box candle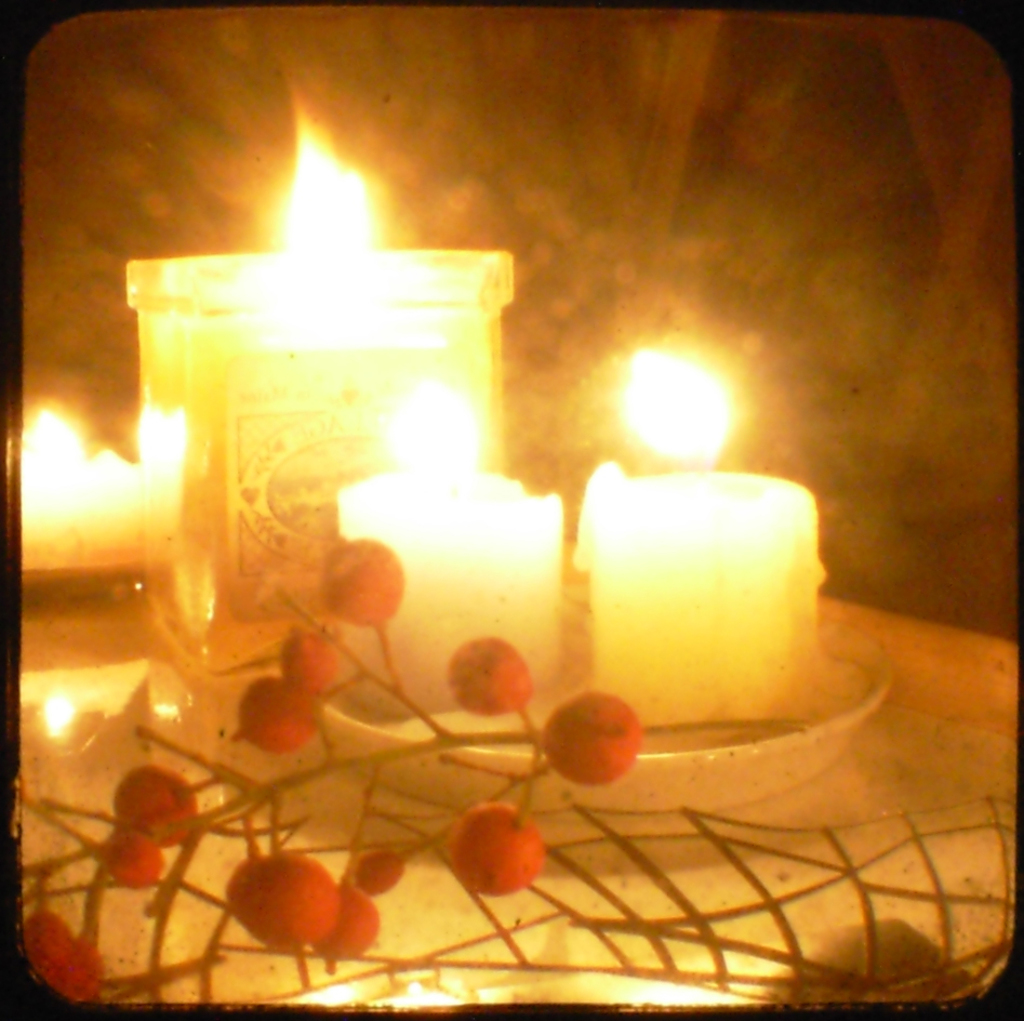
box(330, 386, 548, 710)
